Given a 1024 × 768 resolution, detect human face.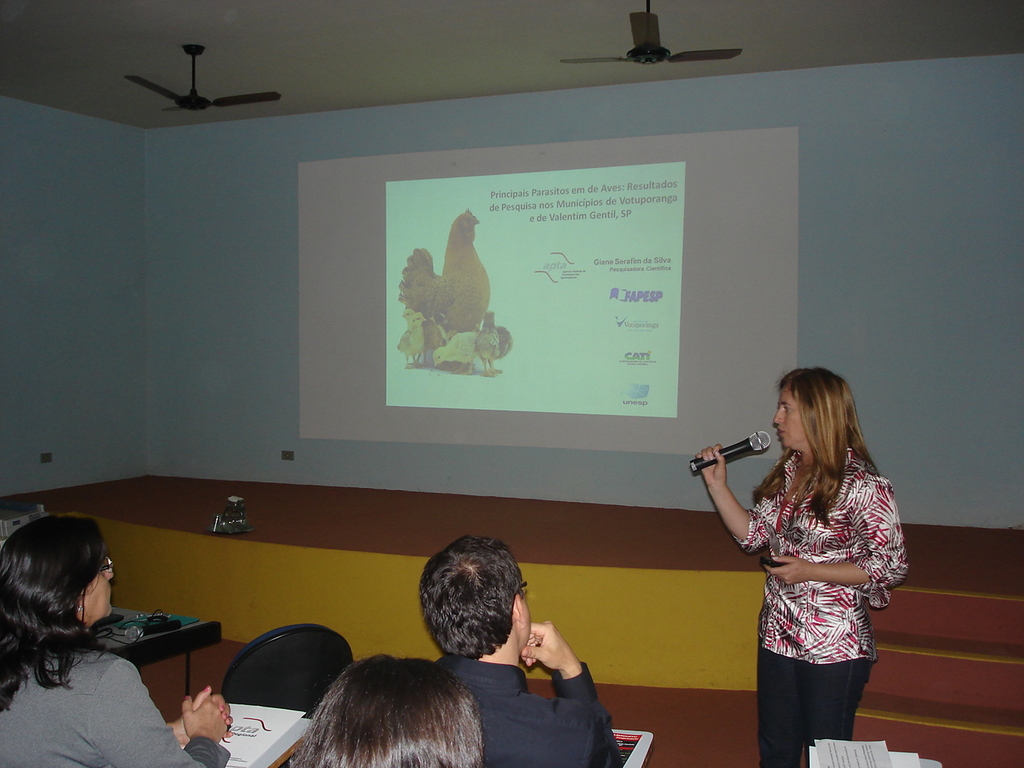
(775,390,803,451).
